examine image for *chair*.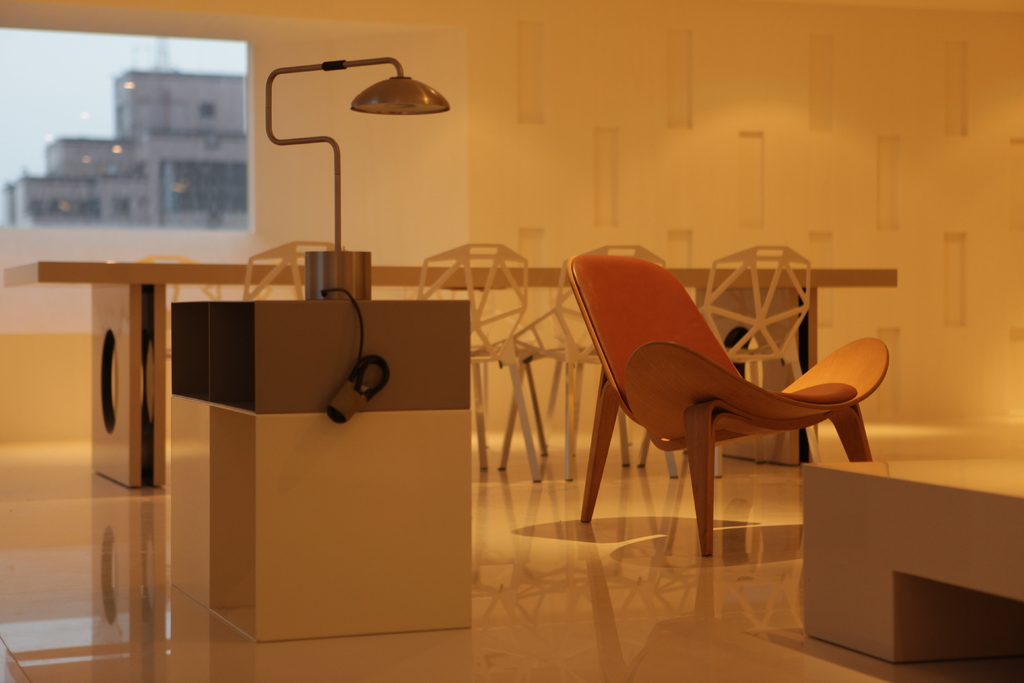
Examination result: 419, 235, 541, 486.
